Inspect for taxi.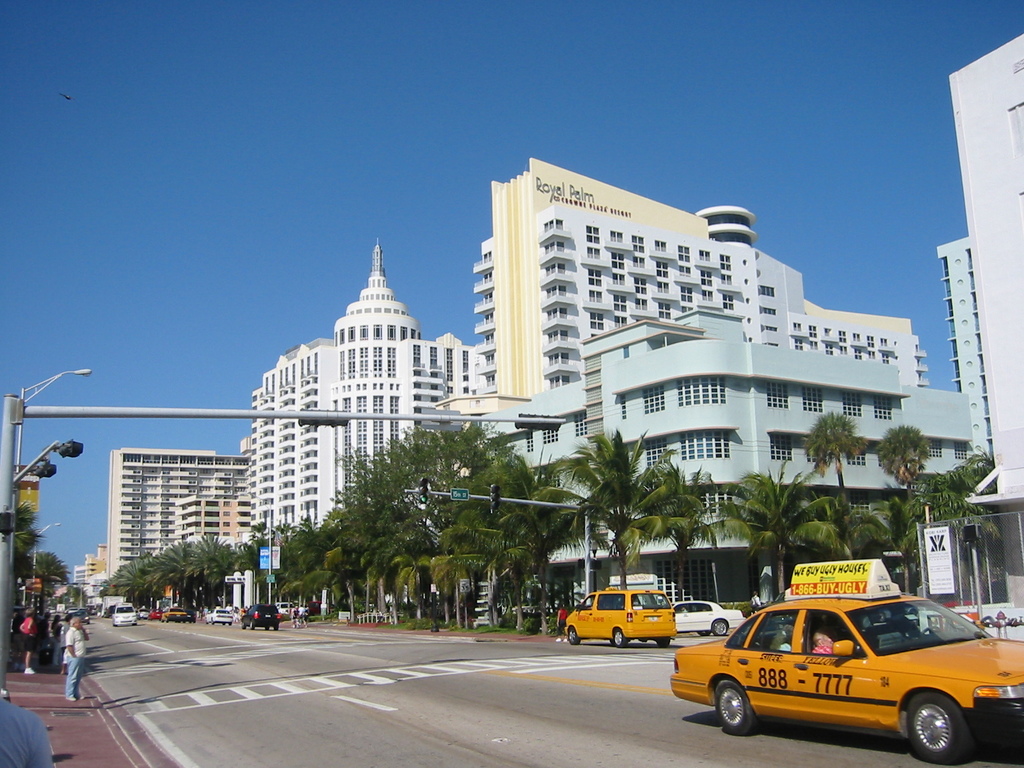
Inspection: pyautogui.locateOnScreen(159, 604, 189, 626).
